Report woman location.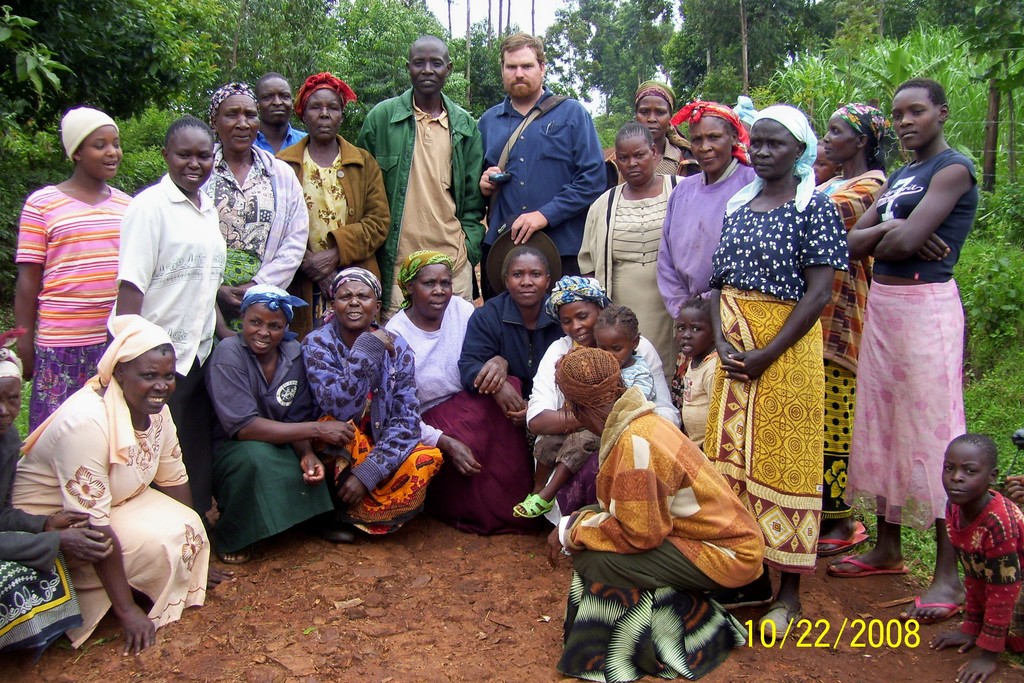
Report: 107, 118, 229, 543.
